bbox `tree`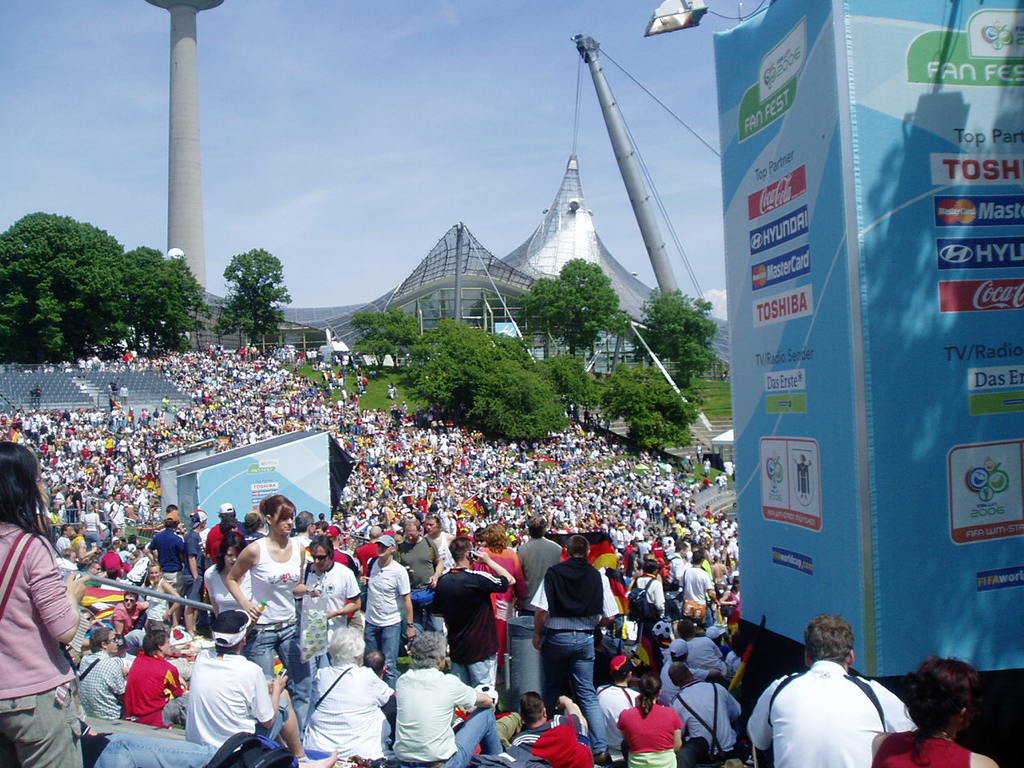
559, 358, 594, 404
